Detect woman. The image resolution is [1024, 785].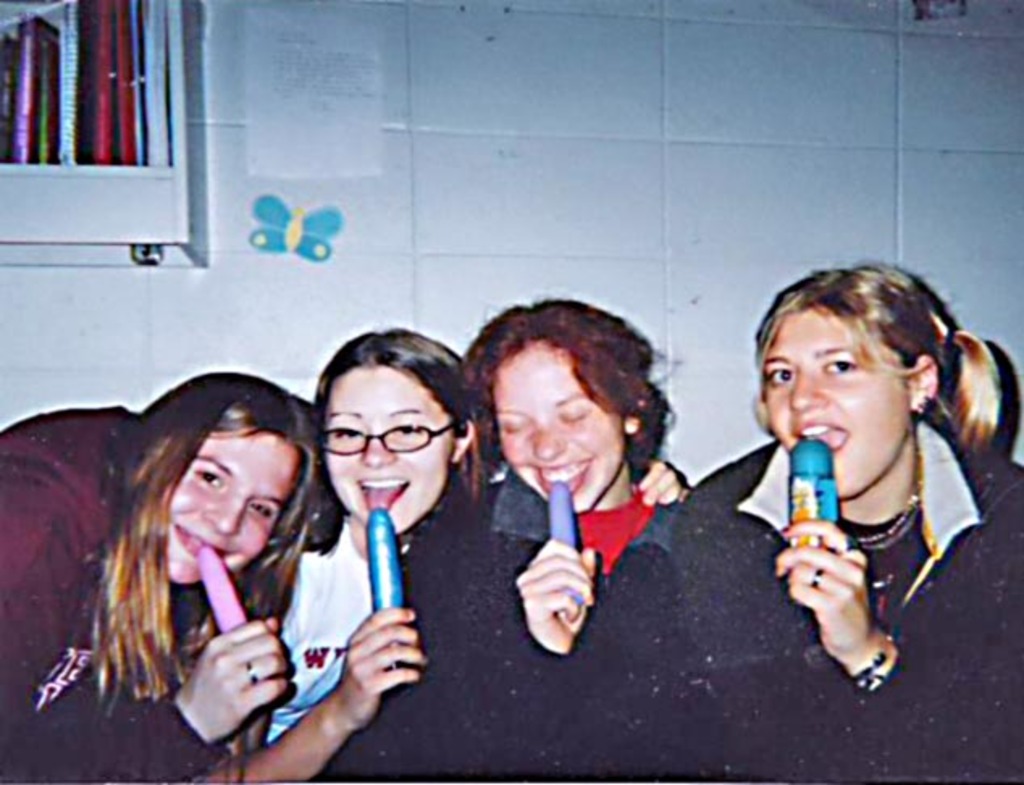
detection(0, 367, 320, 783).
